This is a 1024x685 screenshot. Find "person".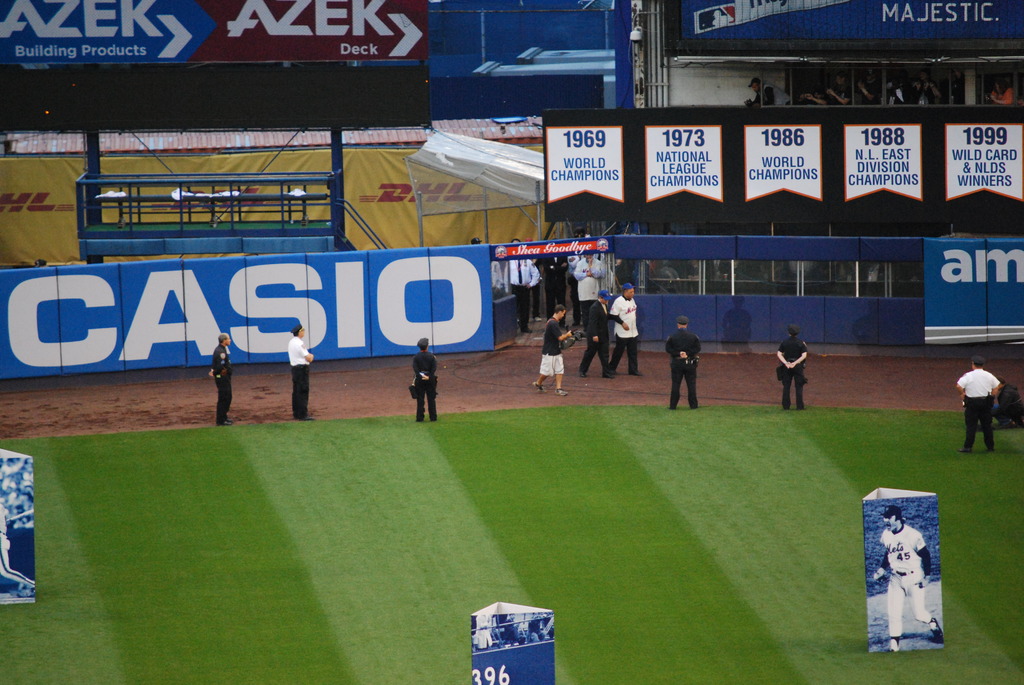
Bounding box: <box>410,336,443,428</box>.
